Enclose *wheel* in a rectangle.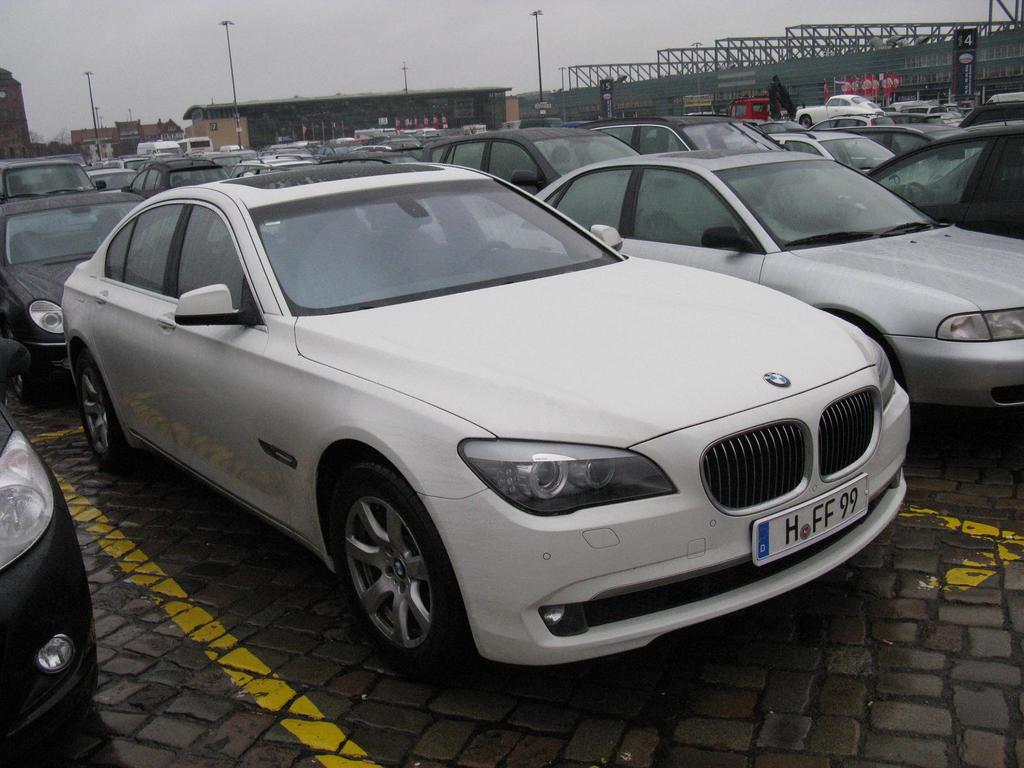
bbox=[318, 461, 483, 686].
